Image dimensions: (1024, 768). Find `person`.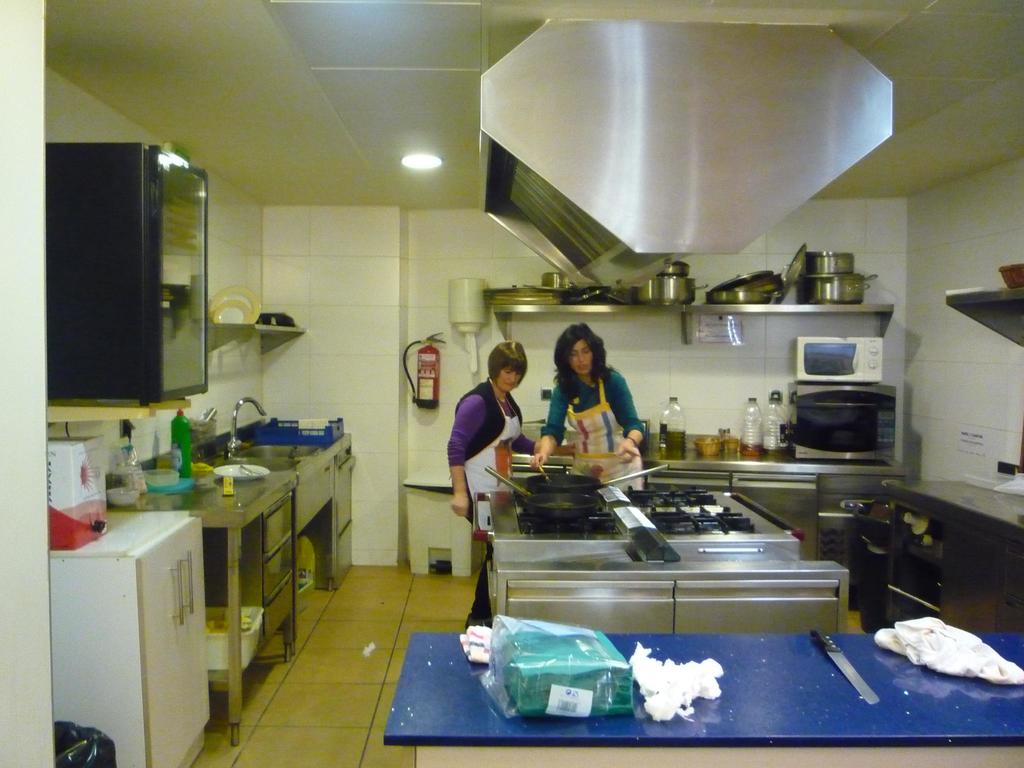
(534, 330, 643, 495).
